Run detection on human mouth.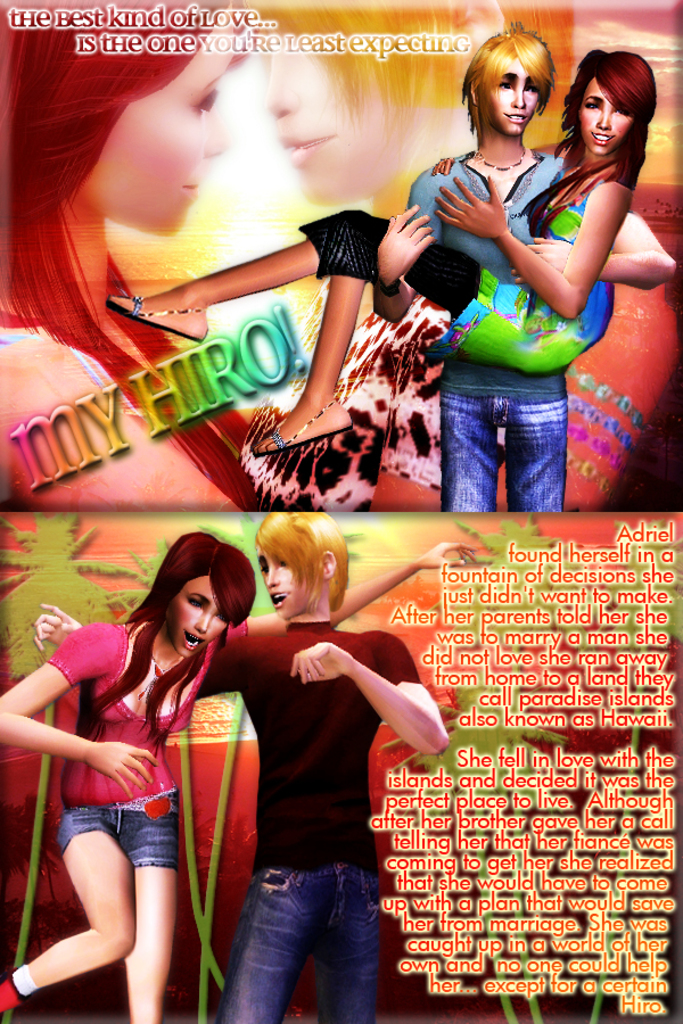
Result: BBox(181, 629, 206, 647).
